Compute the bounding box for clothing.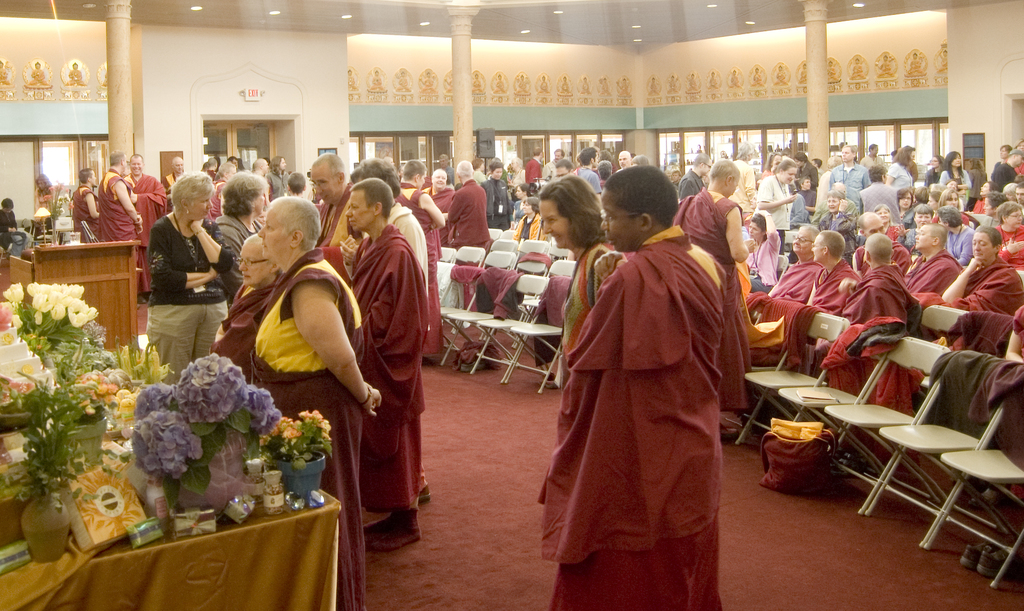
box(477, 180, 513, 227).
